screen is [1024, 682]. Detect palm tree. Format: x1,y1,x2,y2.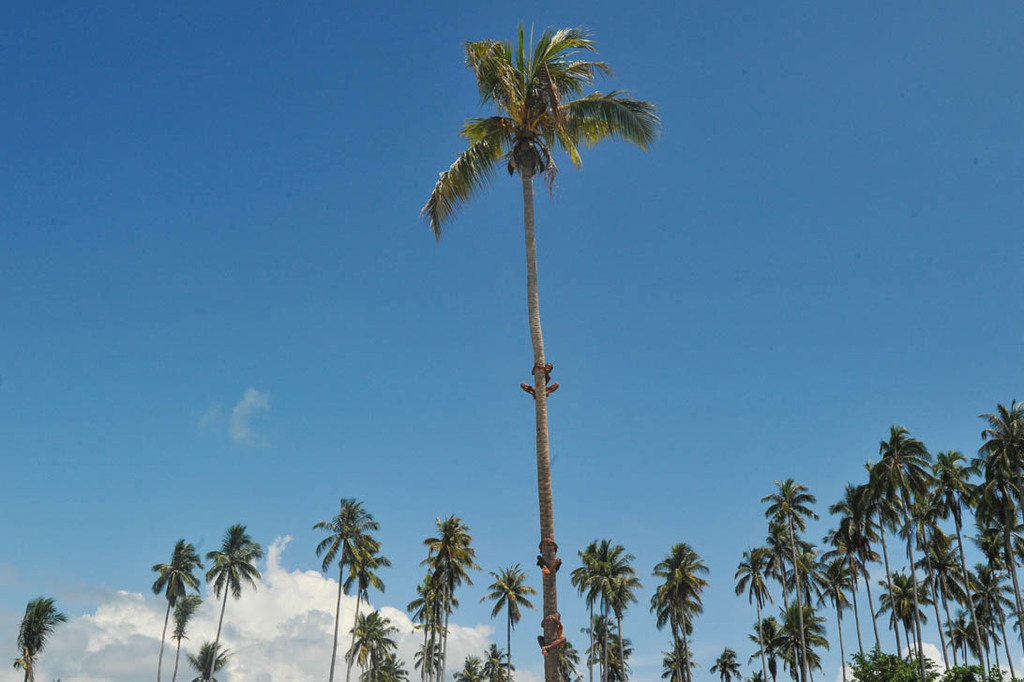
705,645,743,681.
